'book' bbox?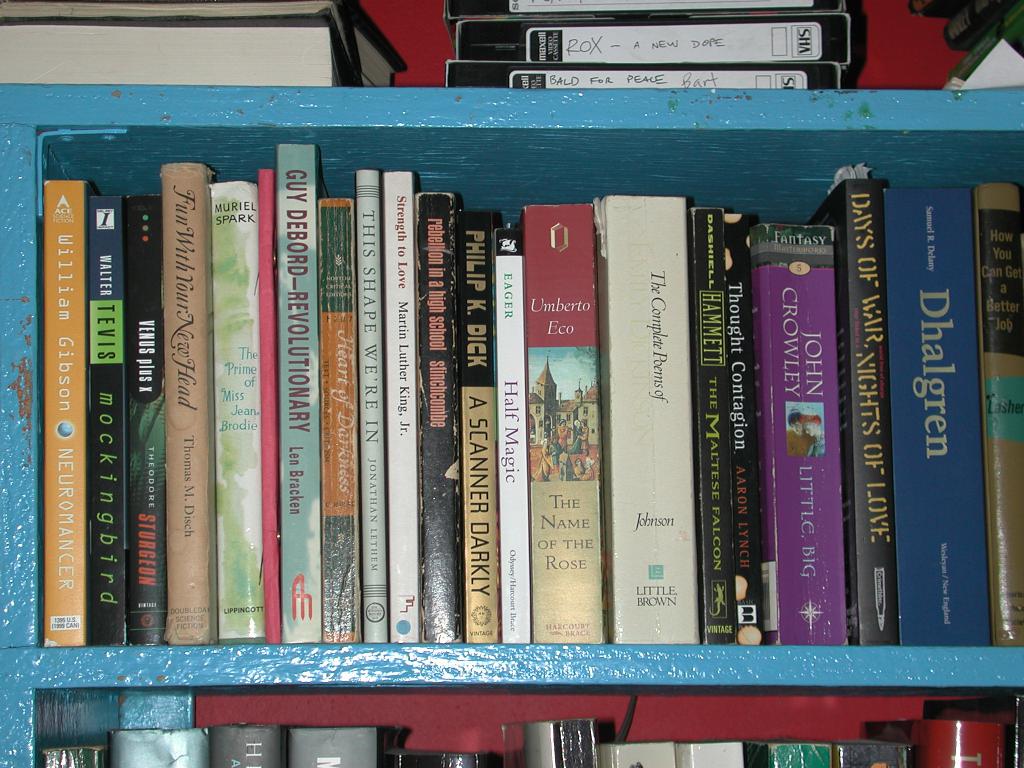
bbox=(386, 171, 417, 642)
